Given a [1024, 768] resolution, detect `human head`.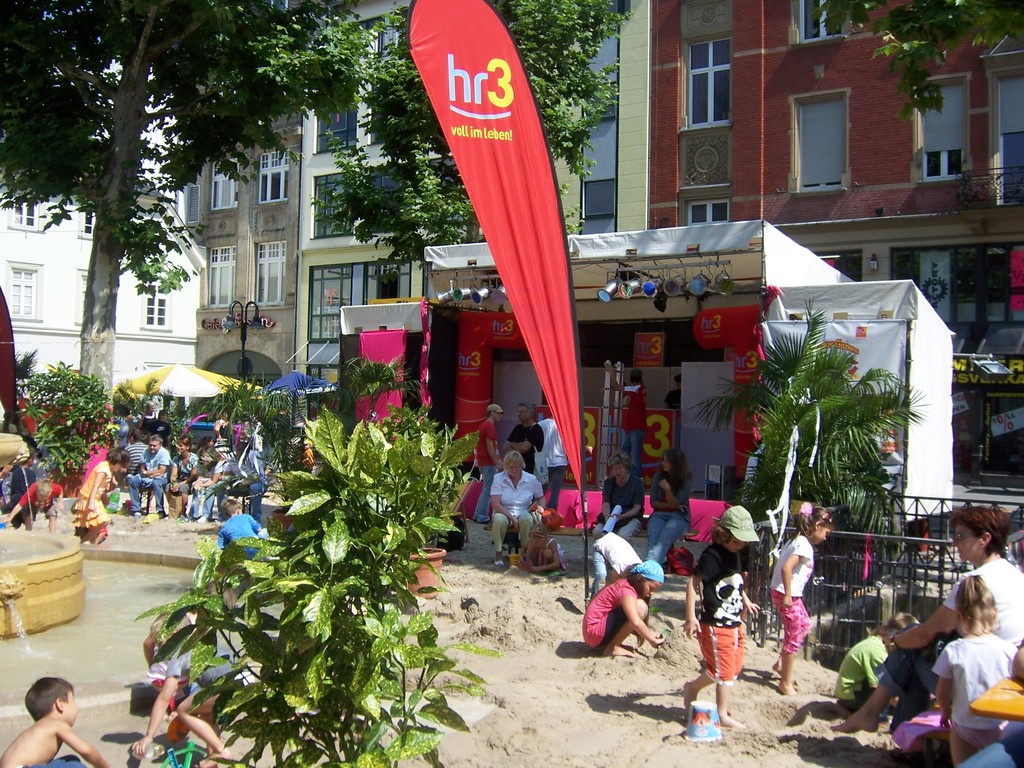
(x1=485, y1=405, x2=502, y2=422).
